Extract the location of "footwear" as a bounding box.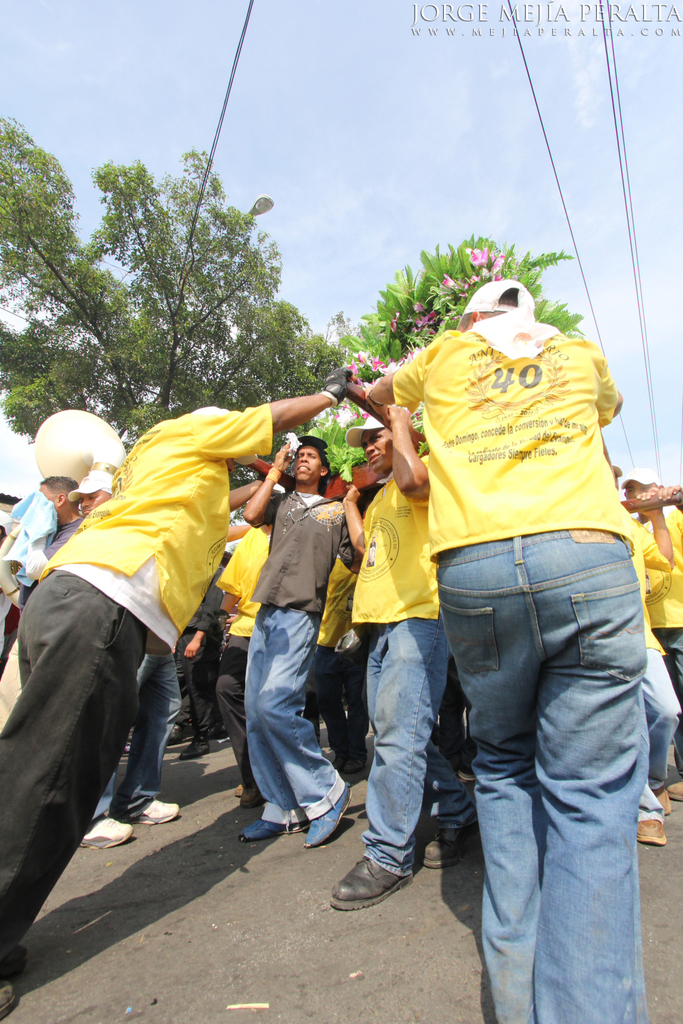
(x1=181, y1=741, x2=211, y2=758).
